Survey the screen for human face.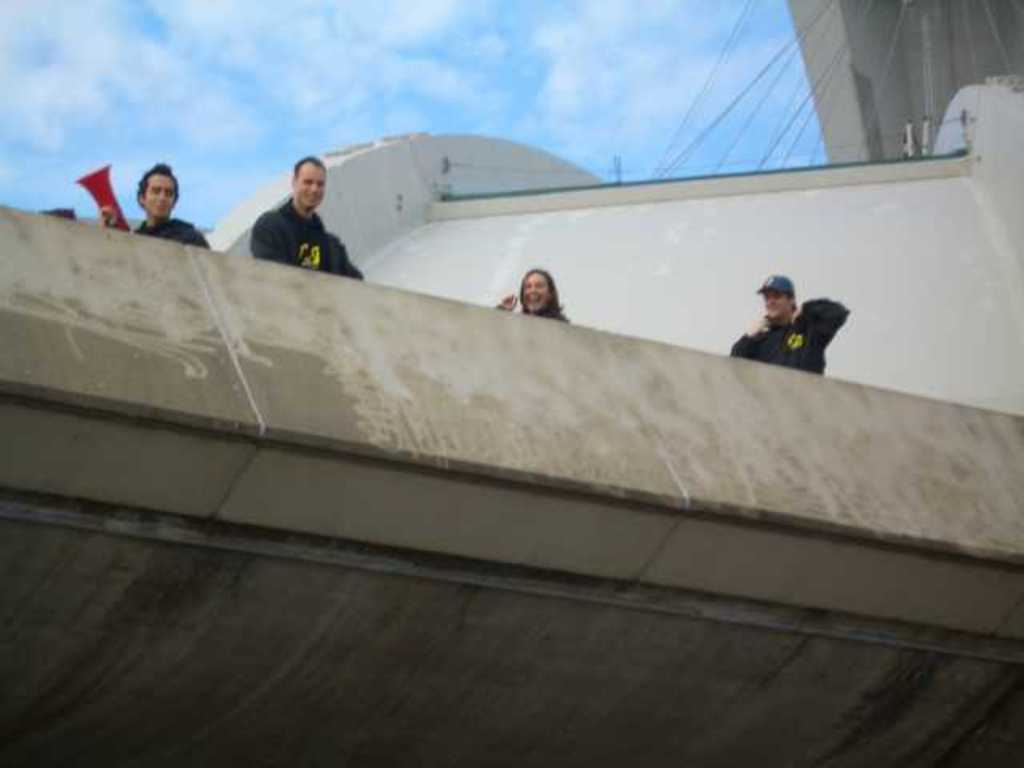
Survey found: x1=522 y1=272 x2=554 y2=314.
